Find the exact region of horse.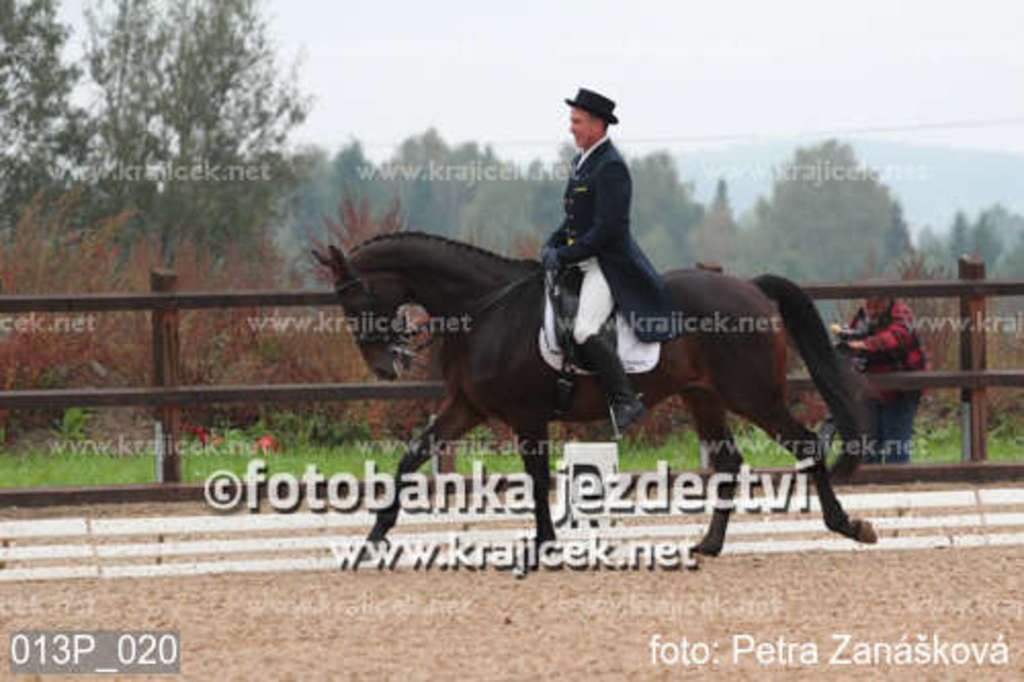
Exact region: region(313, 225, 872, 573).
